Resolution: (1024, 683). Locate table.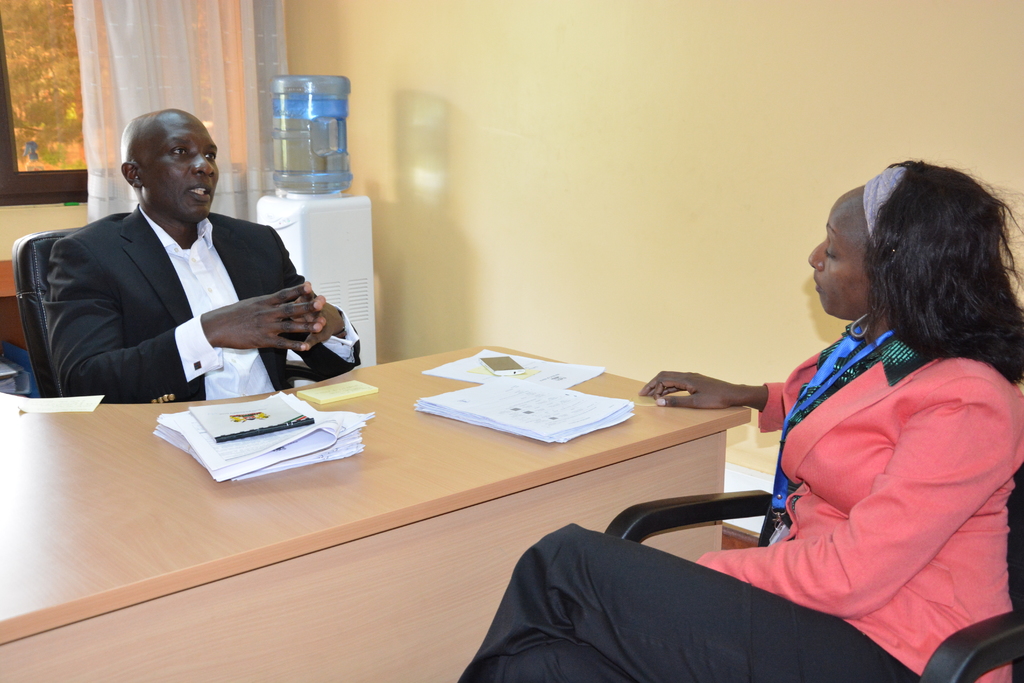
Rect(19, 319, 790, 670).
